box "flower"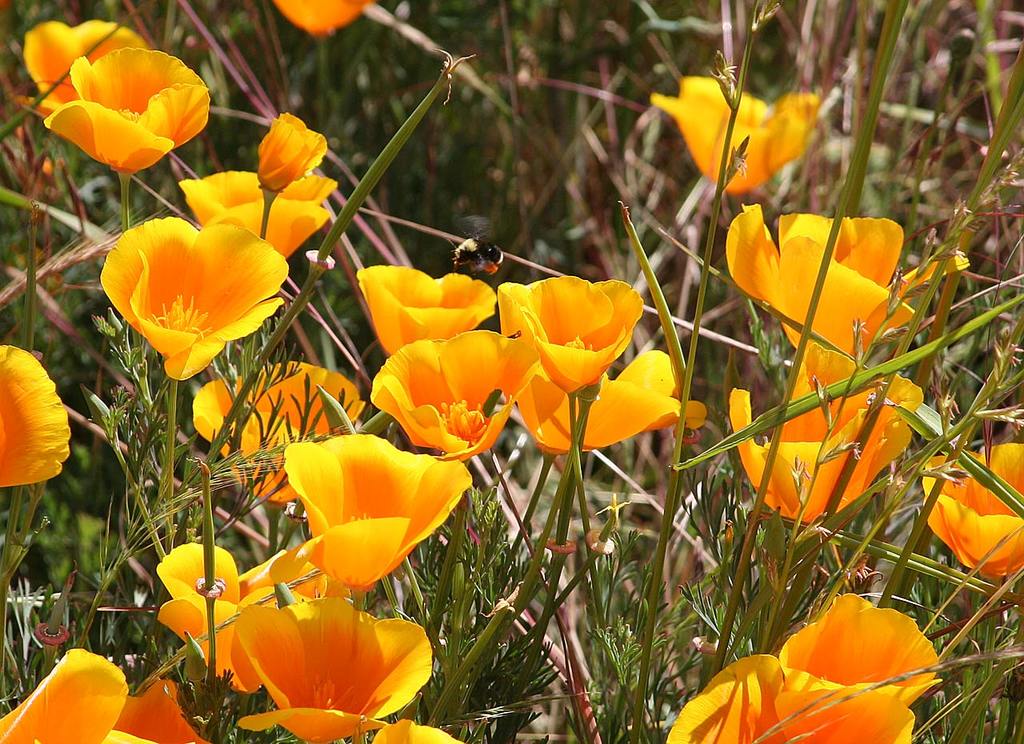
bbox=[646, 71, 826, 195]
